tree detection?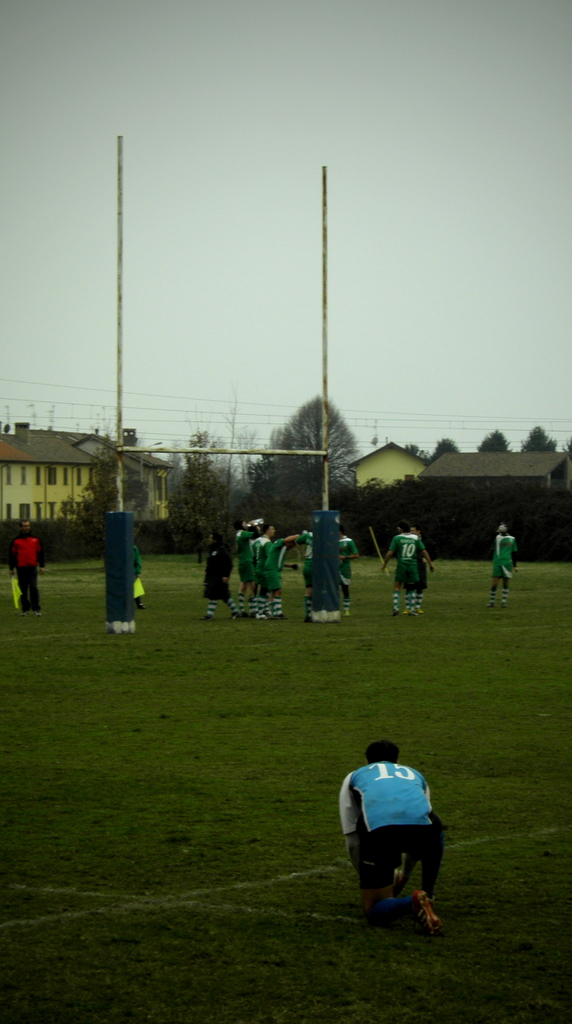
[478, 428, 512, 449]
